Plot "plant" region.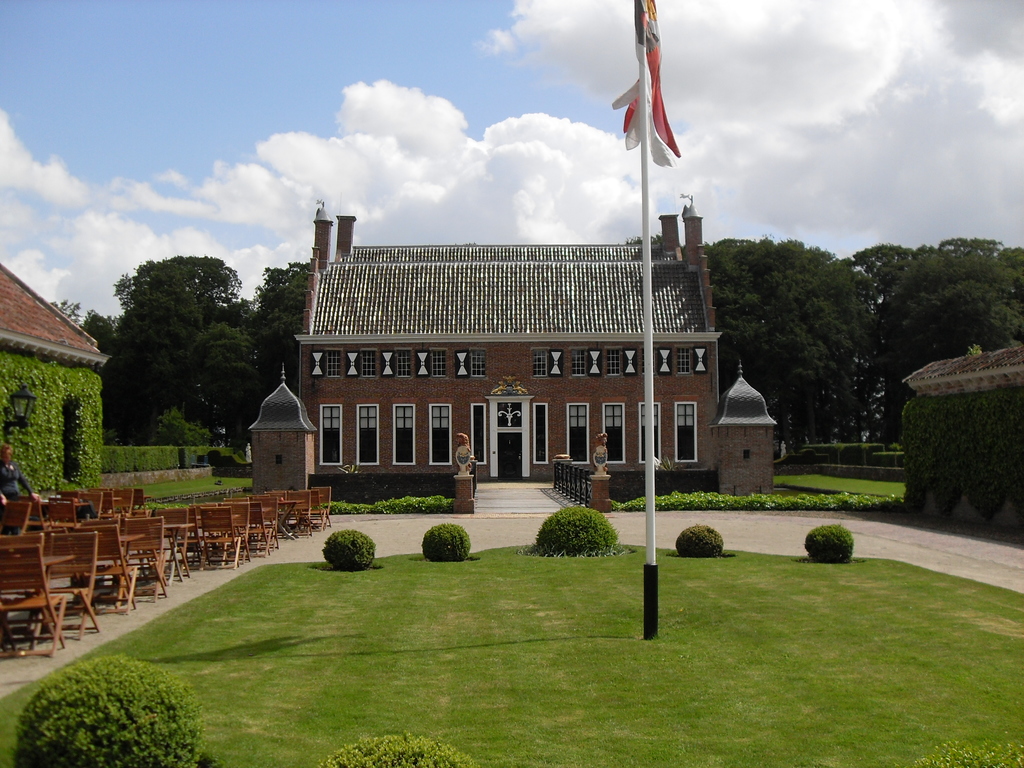
Plotted at region(15, 650, 201, 767).
